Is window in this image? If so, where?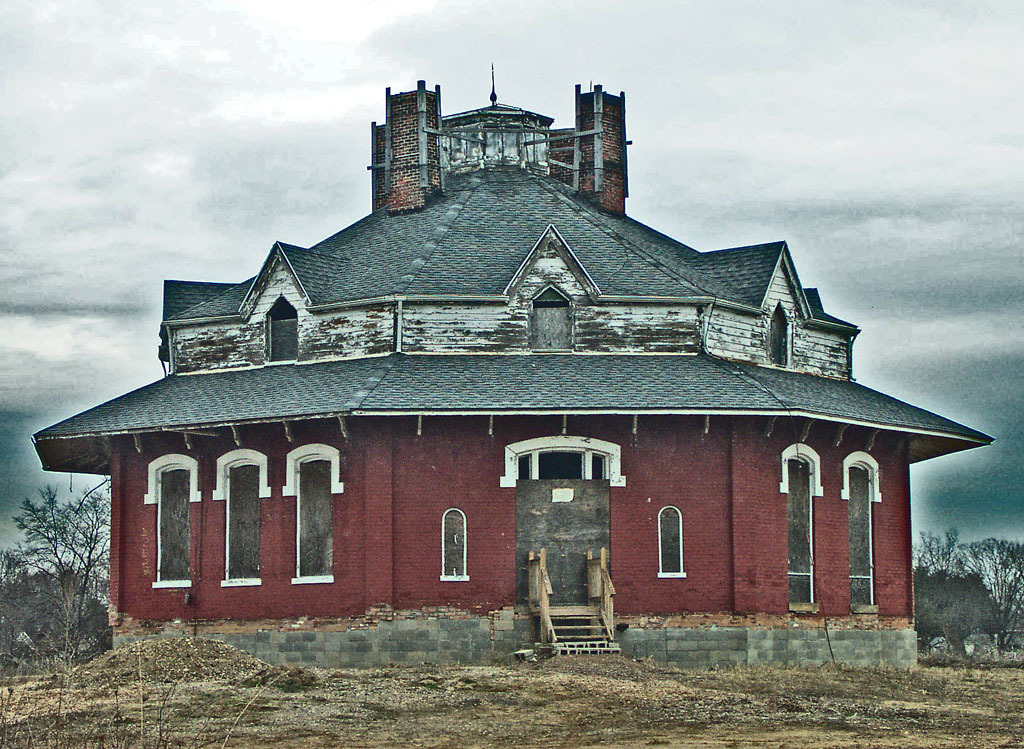
Yes, at [434,508,466,579].
